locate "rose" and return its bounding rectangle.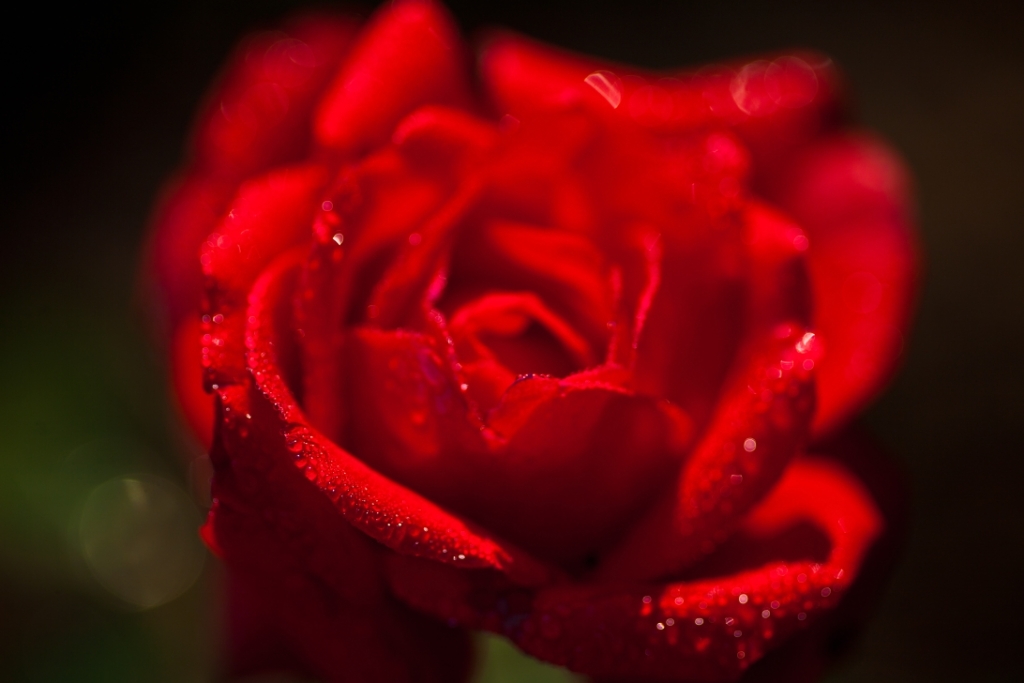
(left=126, top=2, right=928, bottom=682).
